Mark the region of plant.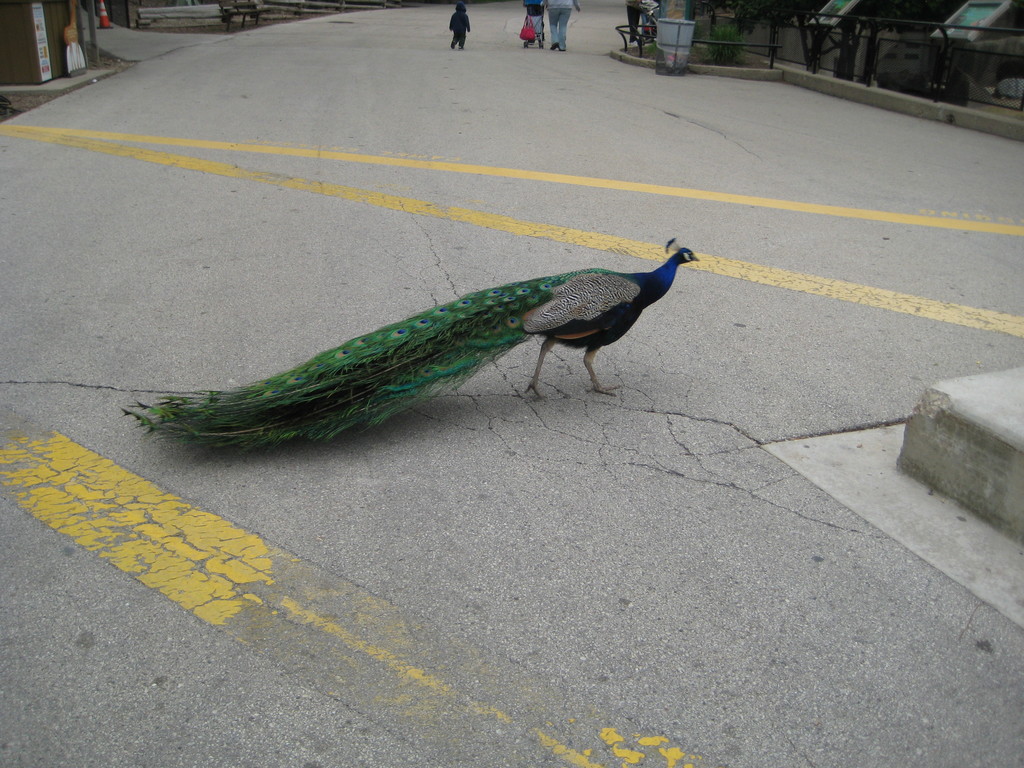
Region: rect(685, 17, 738, 67).
